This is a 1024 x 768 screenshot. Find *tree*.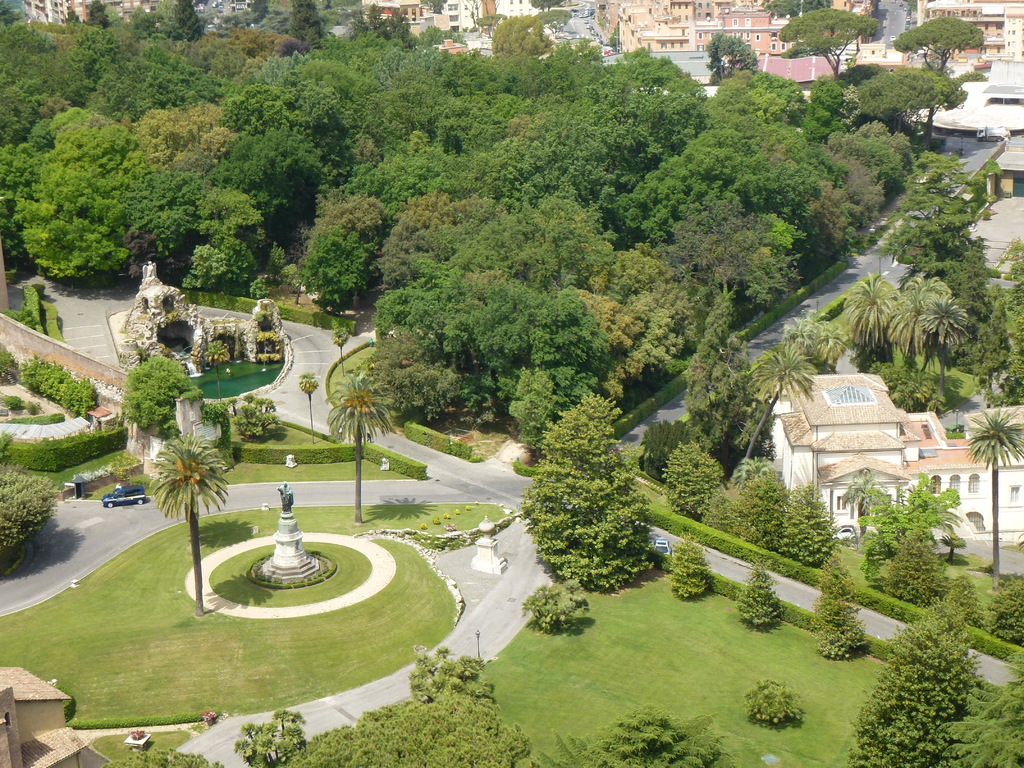
Bounding box: 737/336/828/484.
